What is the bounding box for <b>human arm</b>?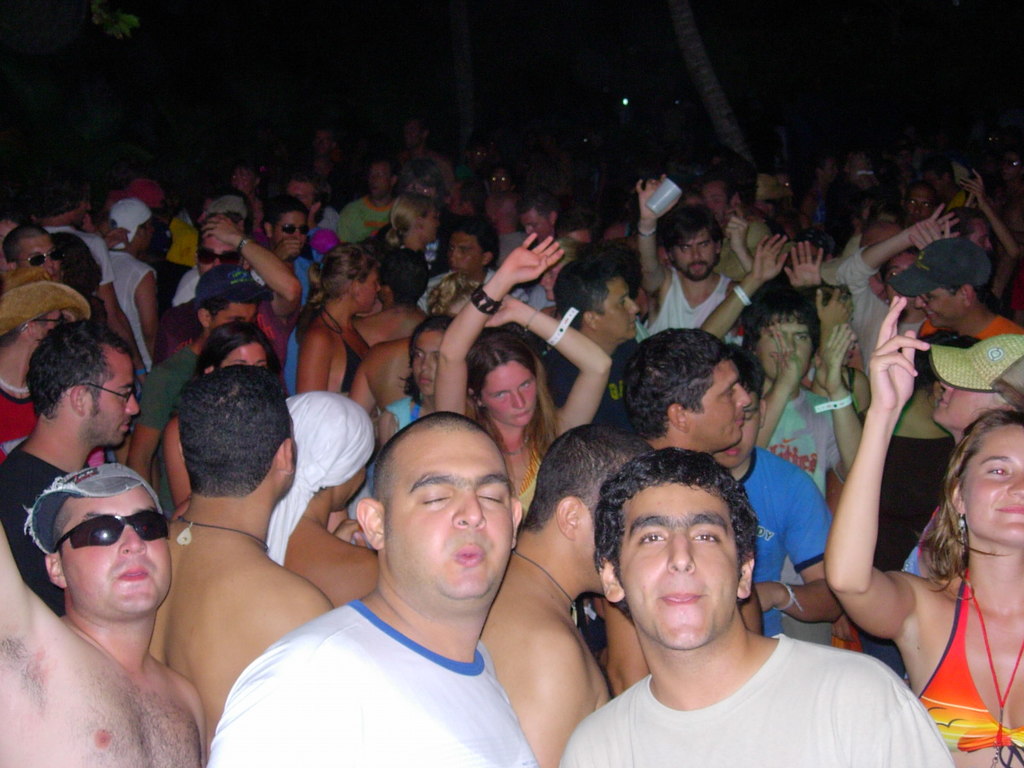
134, 273, 160, 359.
